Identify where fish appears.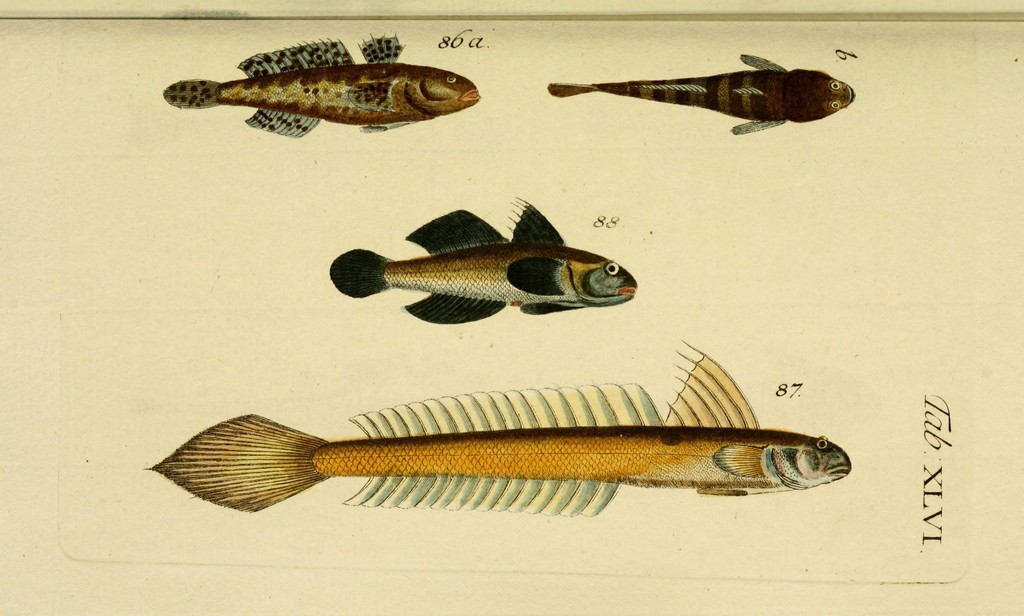
Appears at region(161, 28, 480, 144).
